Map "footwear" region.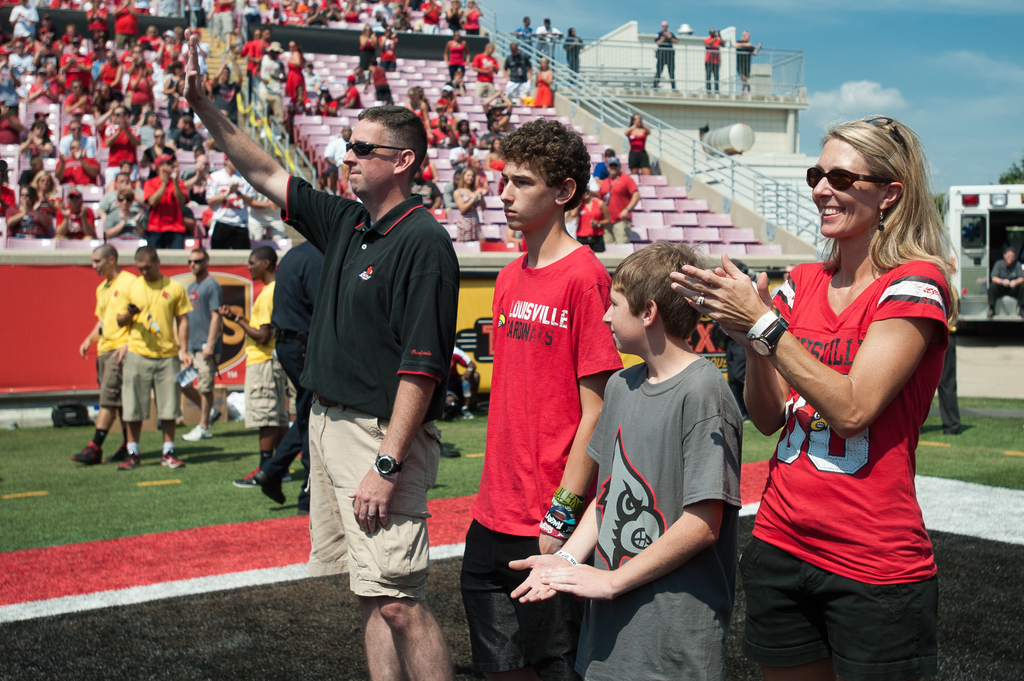
Mapped to [left=293, top=501, right=311, bottom=513].
